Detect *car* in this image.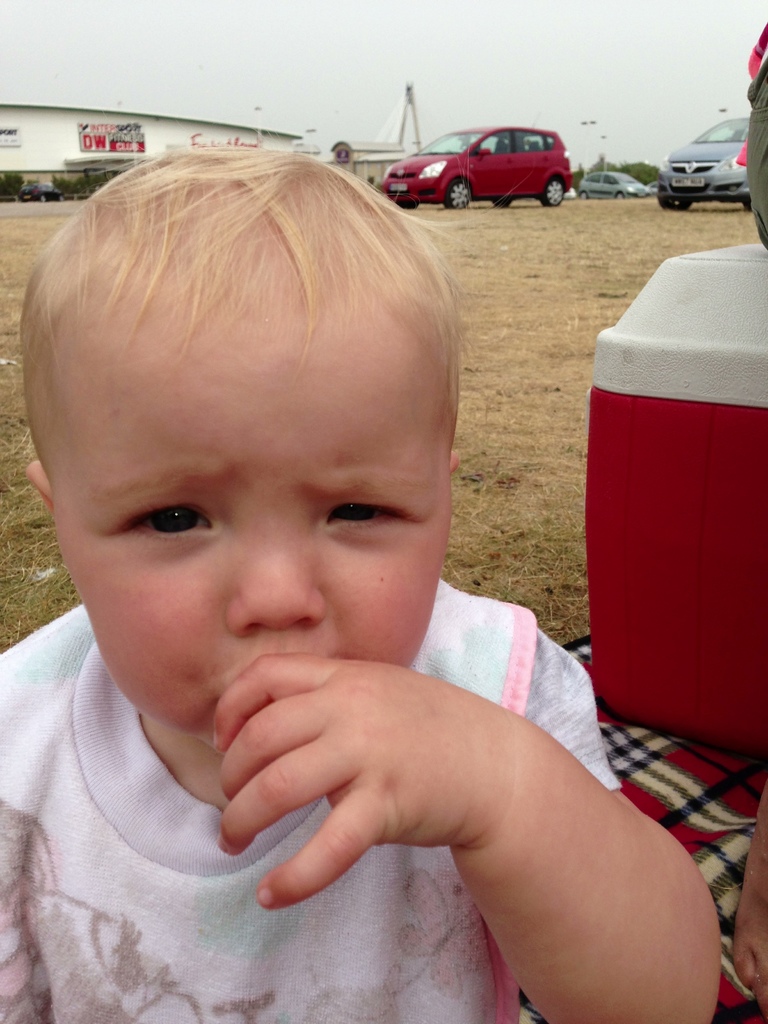
Detection: (x1=583, y1=168, x2=646, y2=196).
